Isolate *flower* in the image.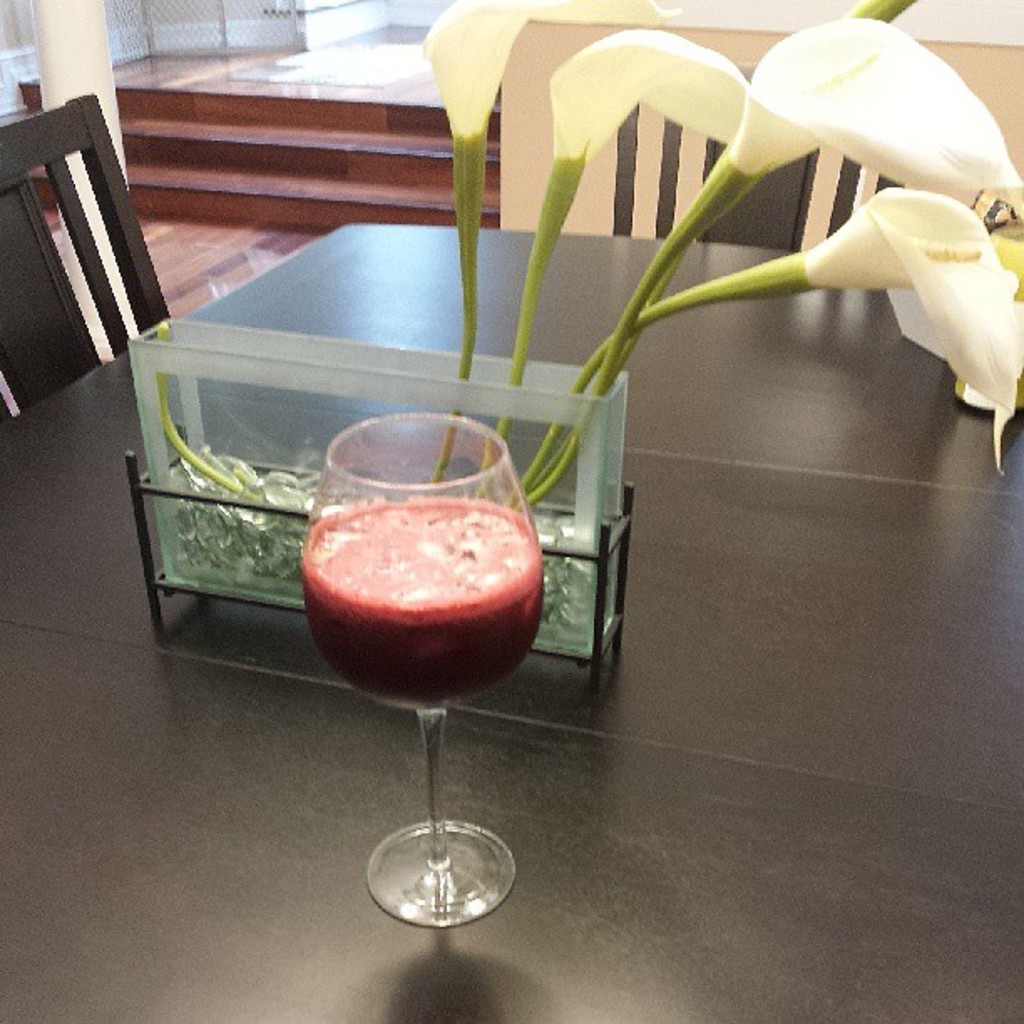
Isolated region: box=[544, 23, 751, 162].
